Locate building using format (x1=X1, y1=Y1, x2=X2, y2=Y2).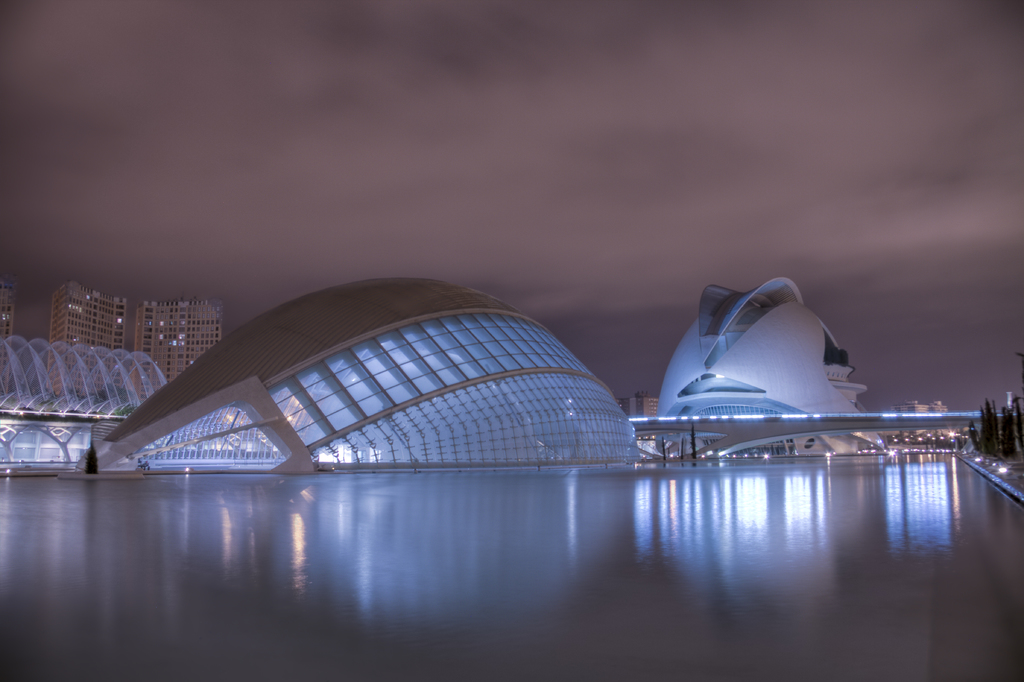
(x1=47, y1=276, x2=226, y2=381).
